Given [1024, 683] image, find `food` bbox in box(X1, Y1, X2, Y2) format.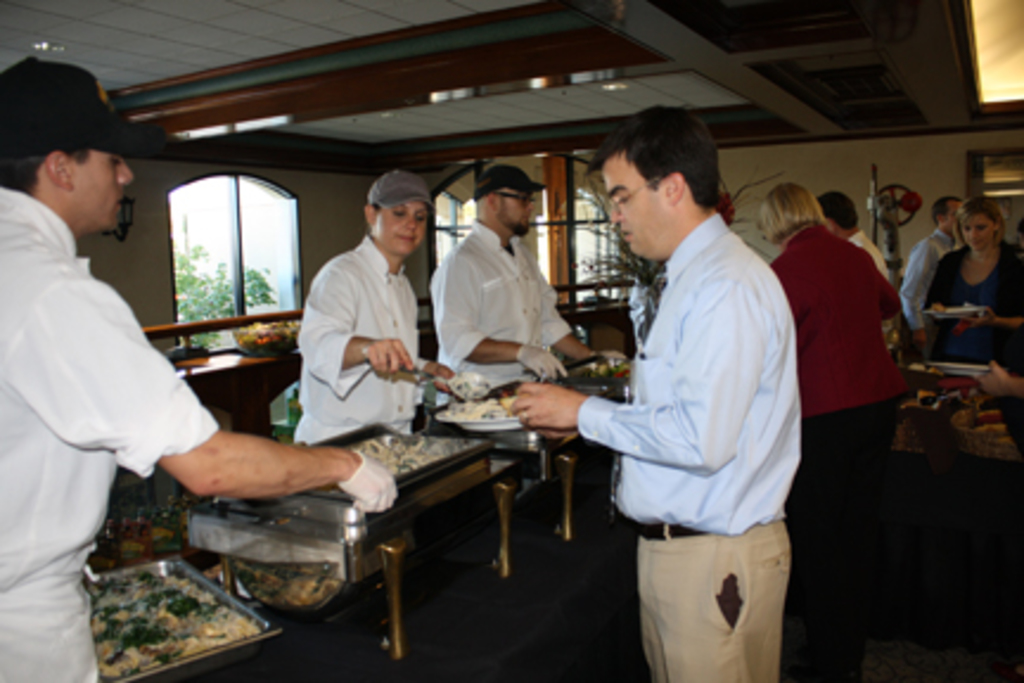
box(353, 436, 439, 481).
